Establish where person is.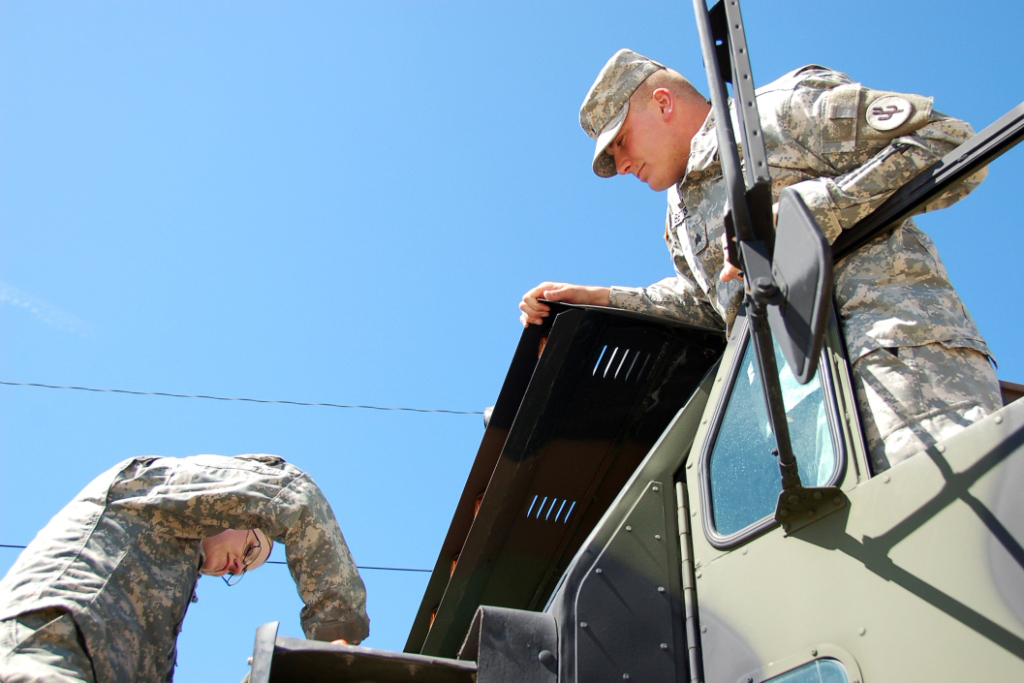
Established at left=516, top=38, right=995, bottom=479.
